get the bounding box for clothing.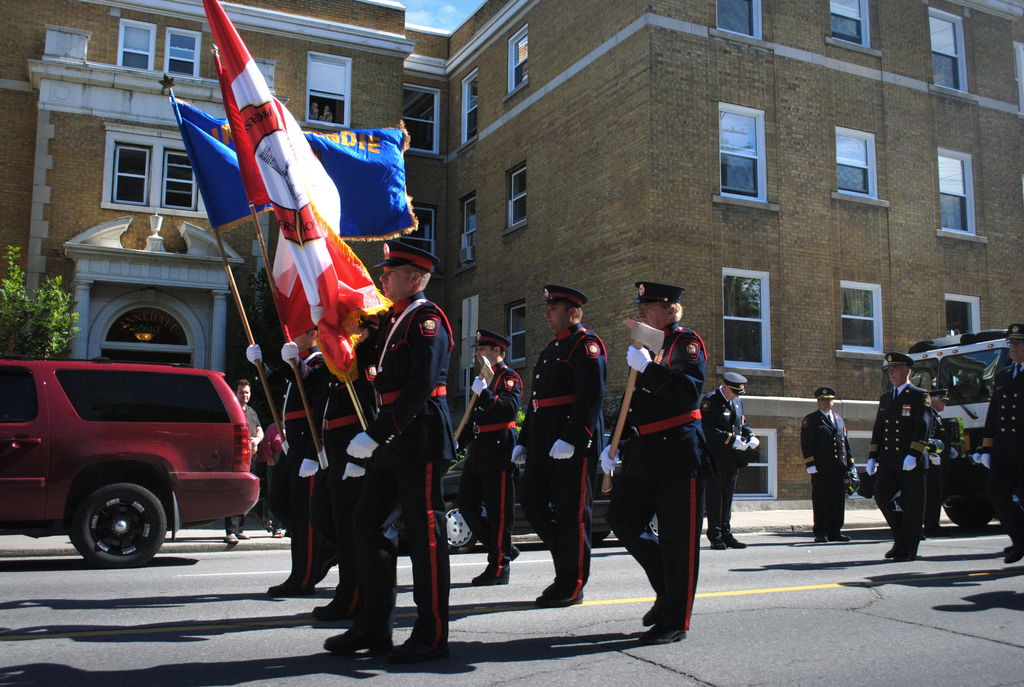
box=[236, 400, 264, 531].
